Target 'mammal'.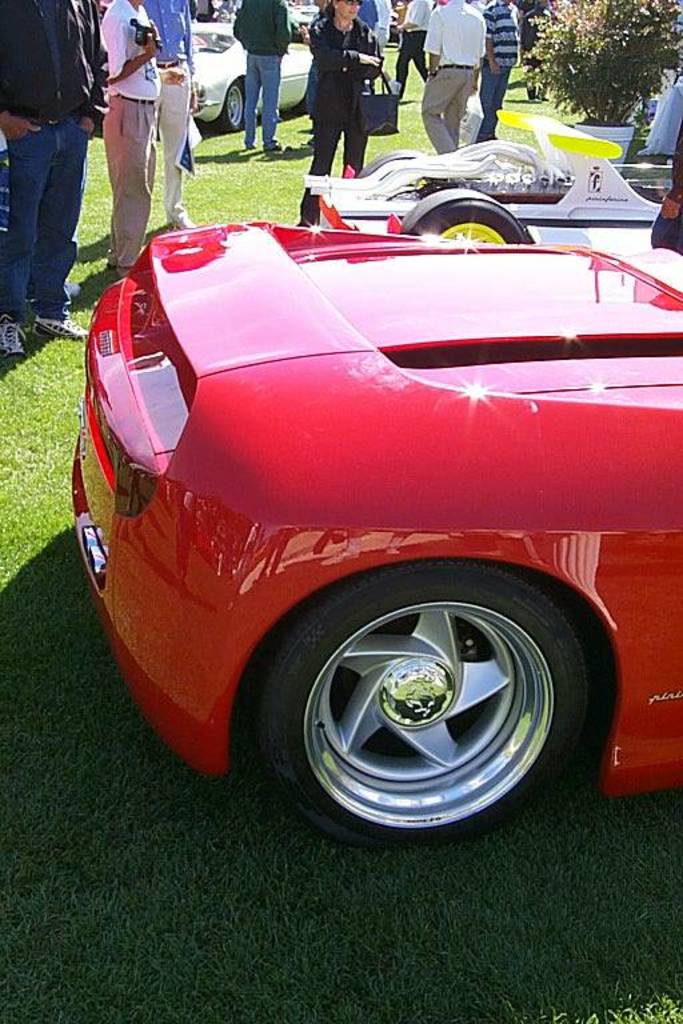
Target region: <region>420, 4, 486, 160</region>.
